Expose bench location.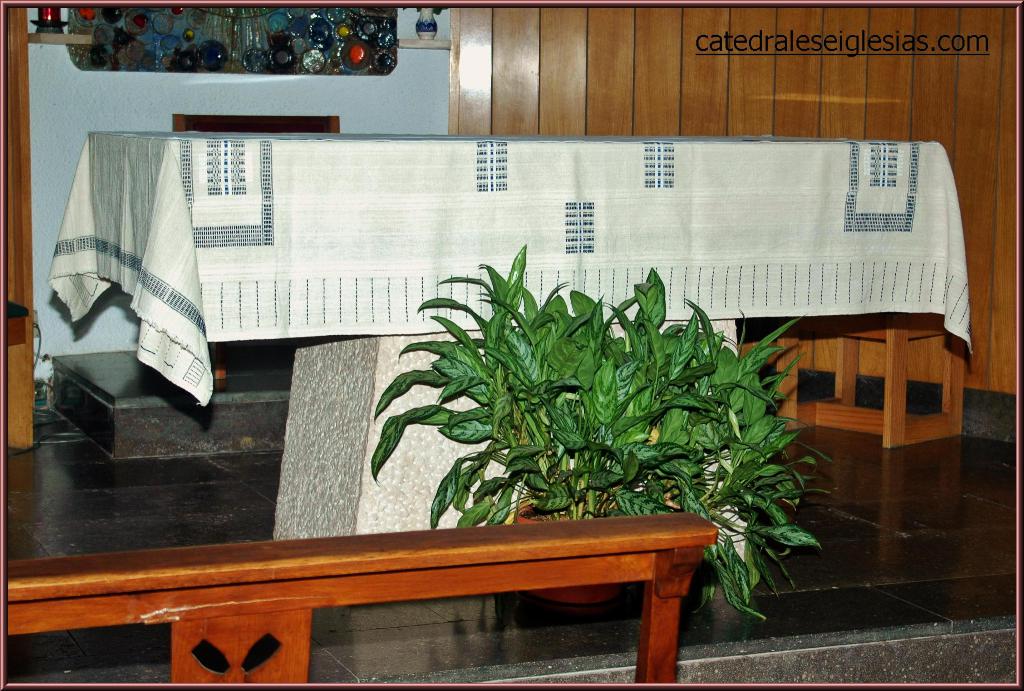
Exposed at 48, 505, 748, 681.
